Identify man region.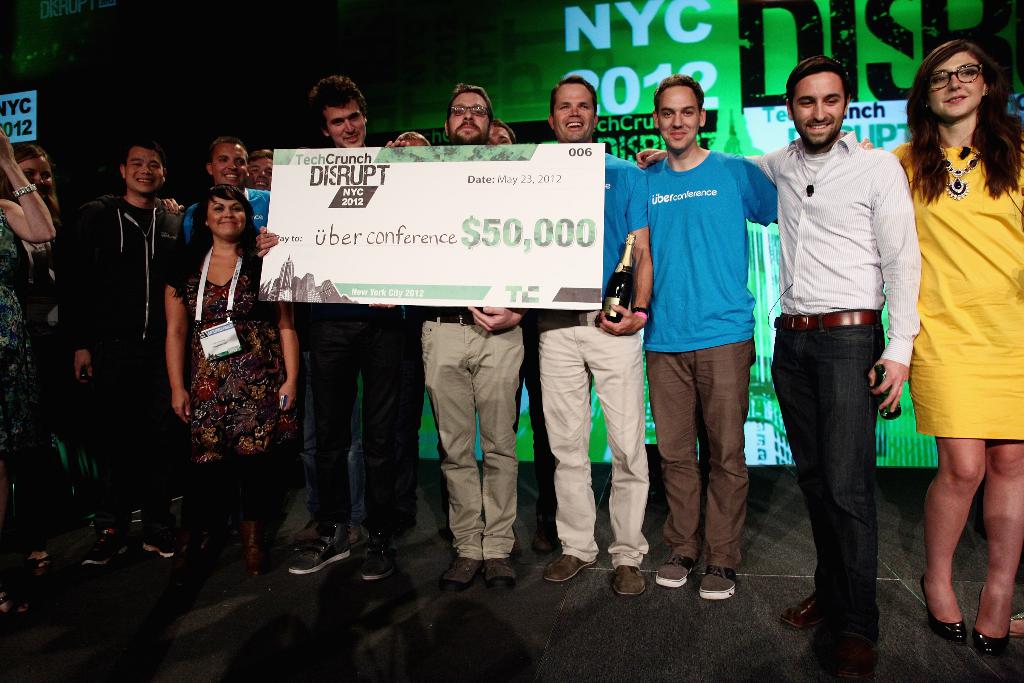
Region: 419 81 529 593.
